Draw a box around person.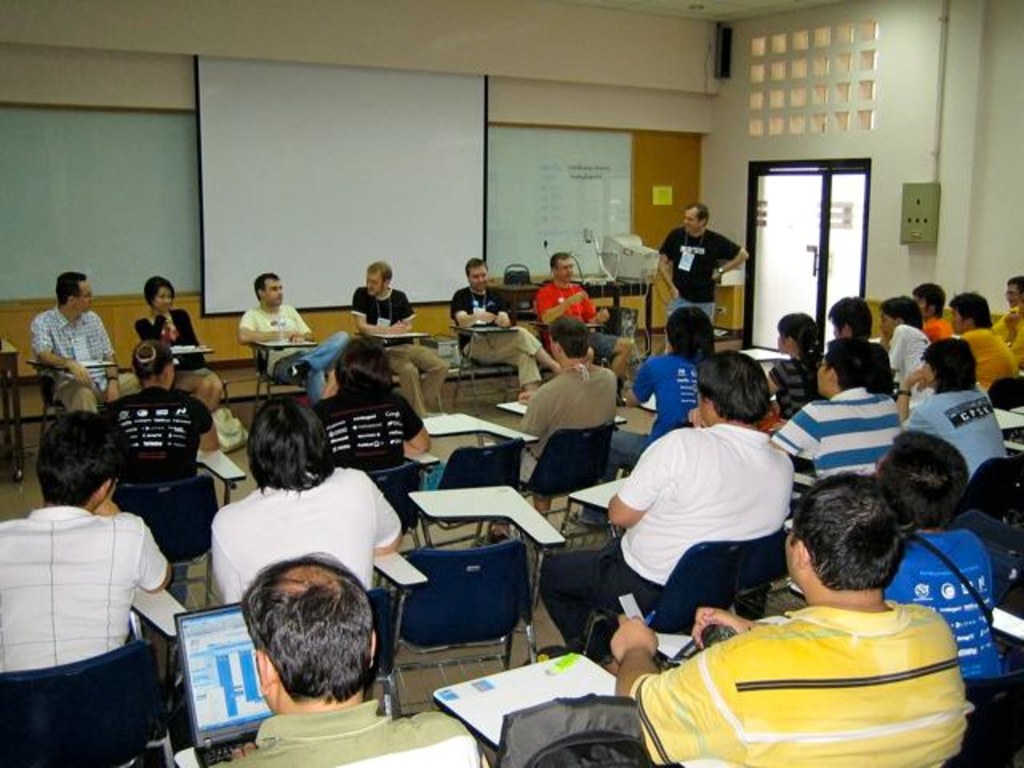
box(992, 267, 1022, 371).
